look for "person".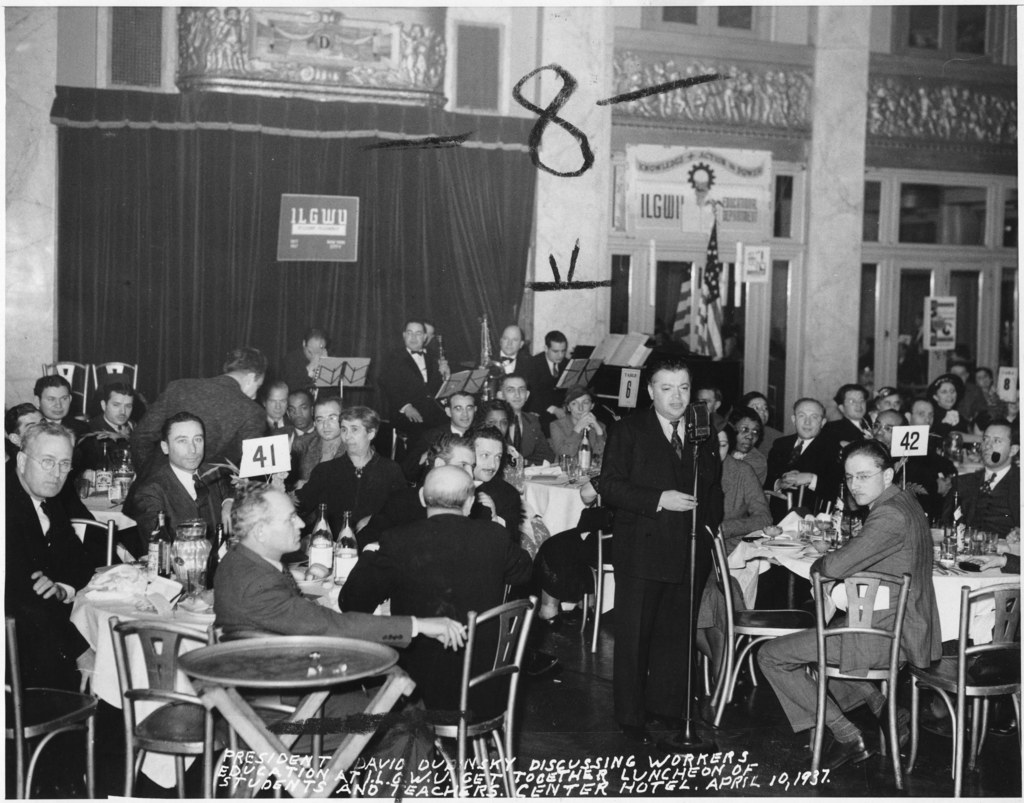
Found: (760,394,849,521).
